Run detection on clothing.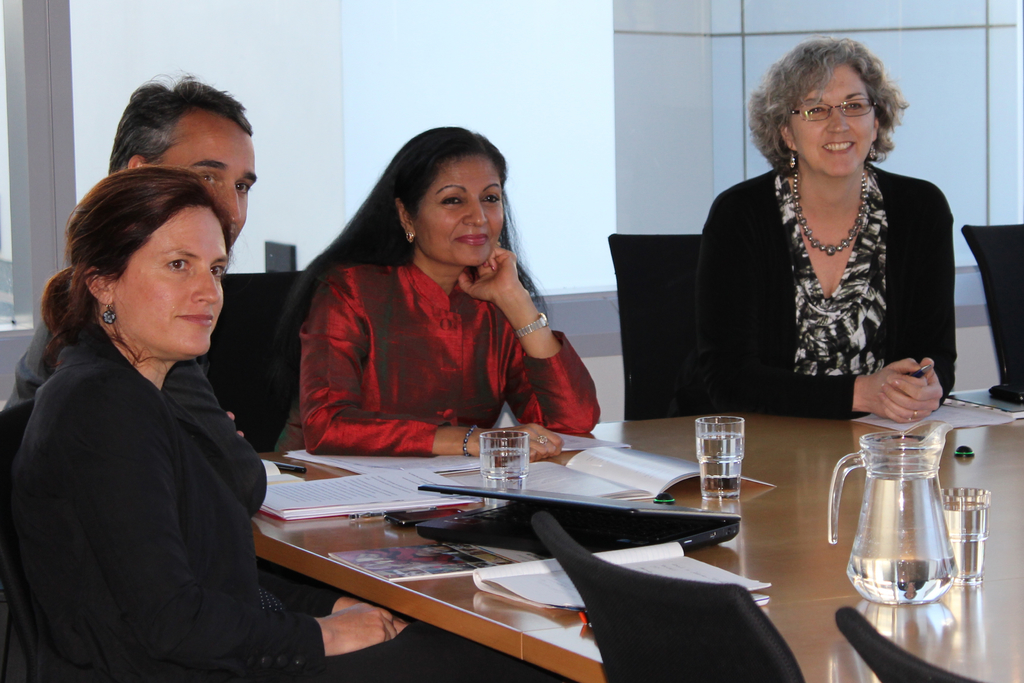
Result: box=[0, 313, 527, 682].
